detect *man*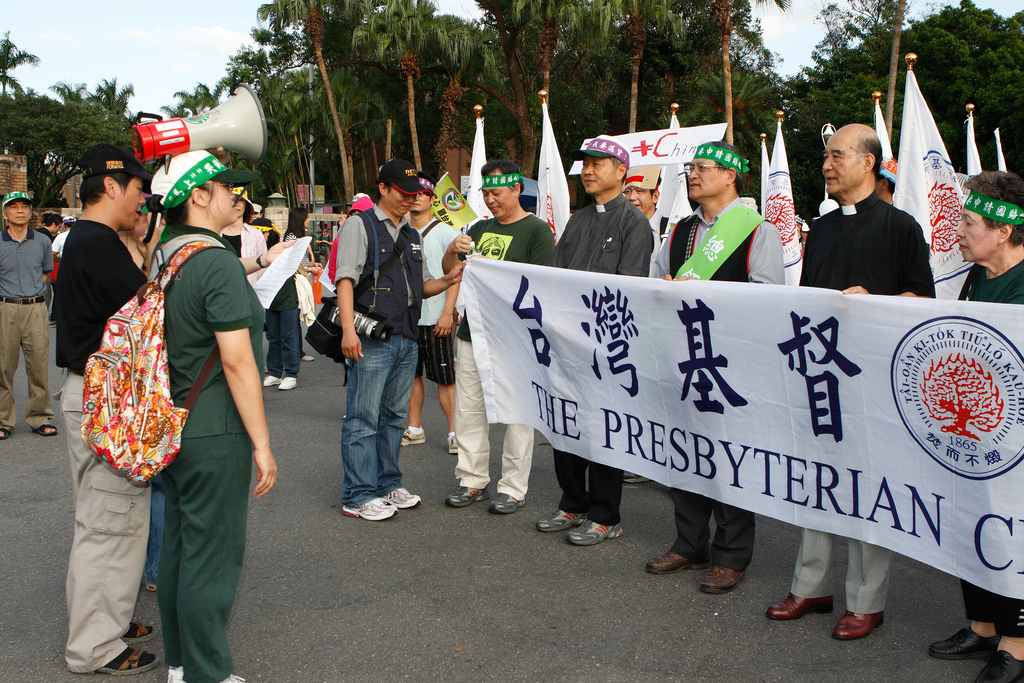
BBox(52, 147, 149, 676)
